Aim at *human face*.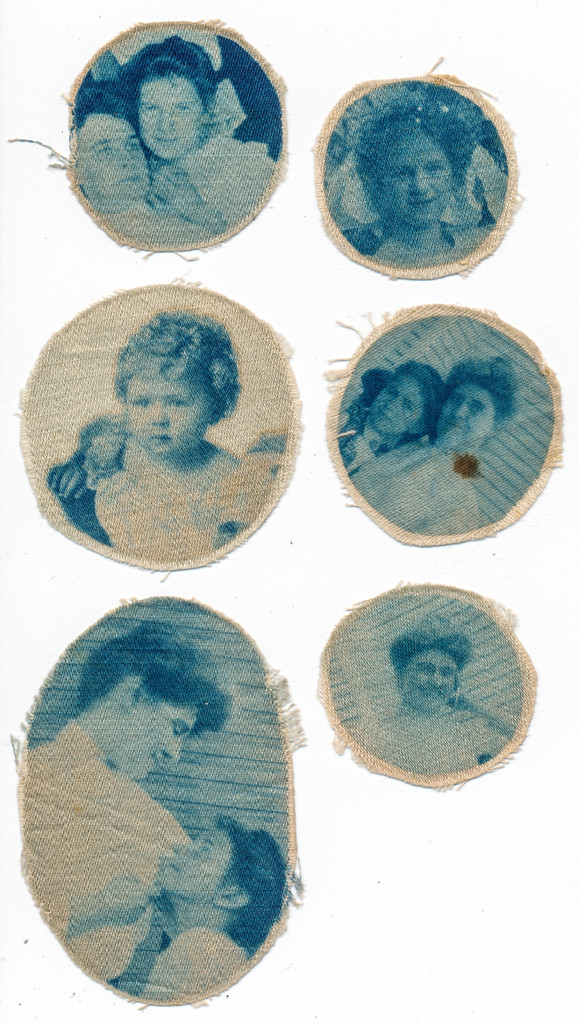
Aimed at 388/124/454/218.
